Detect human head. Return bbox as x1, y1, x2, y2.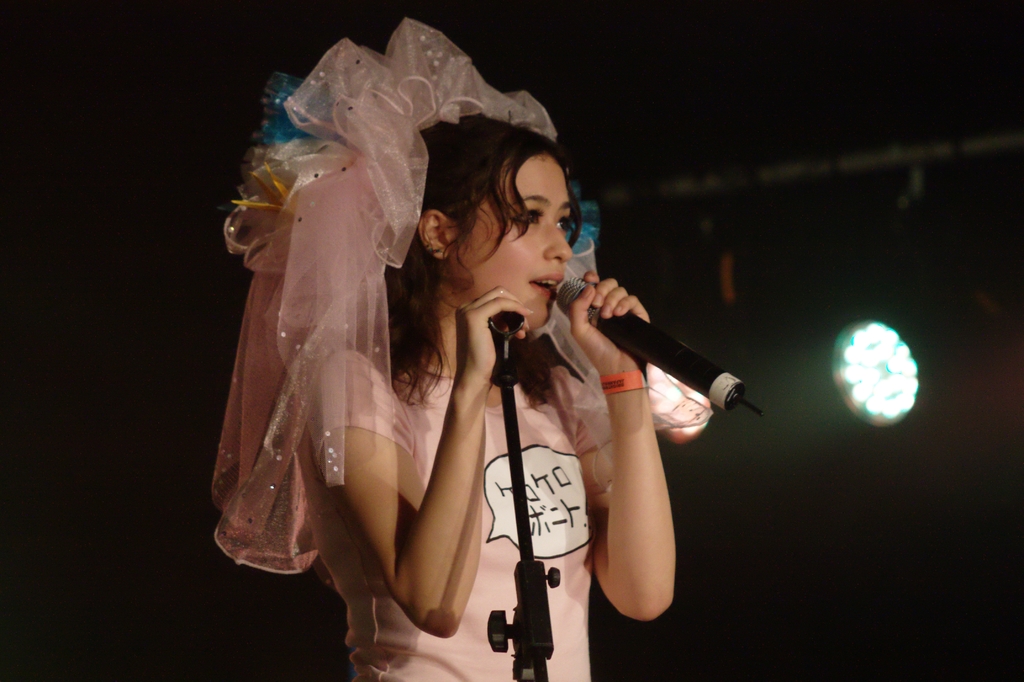
392, 110, 600, 330.
